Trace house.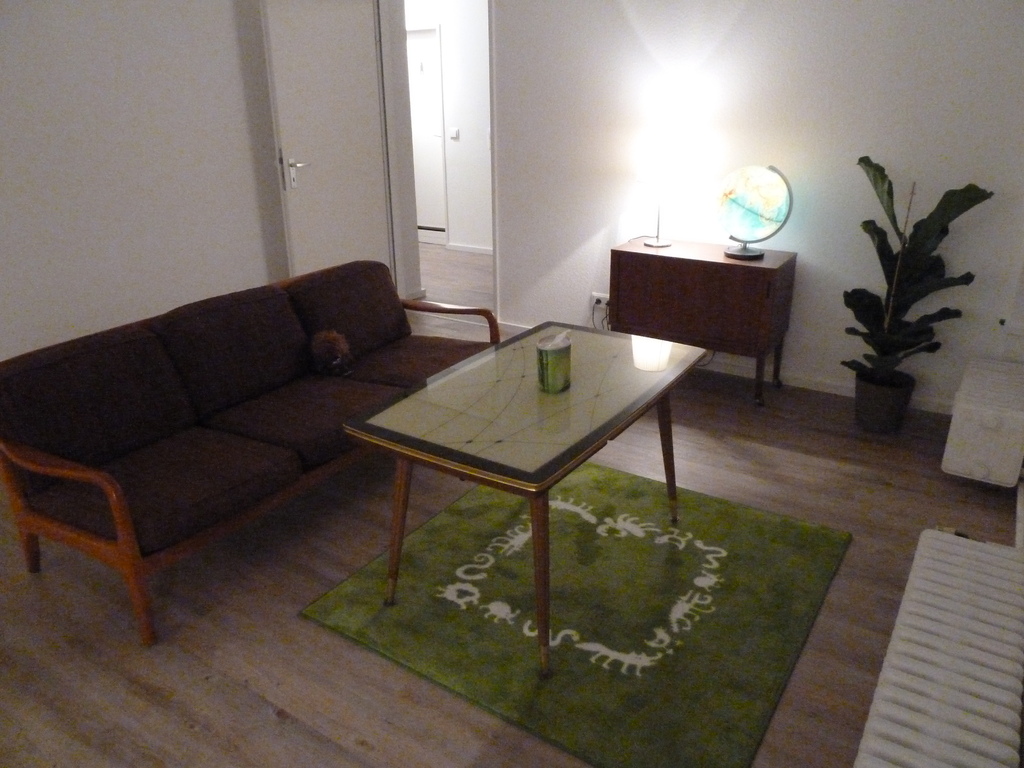
Traced to x1=4 y1=0 x2=1023 y2=767.
